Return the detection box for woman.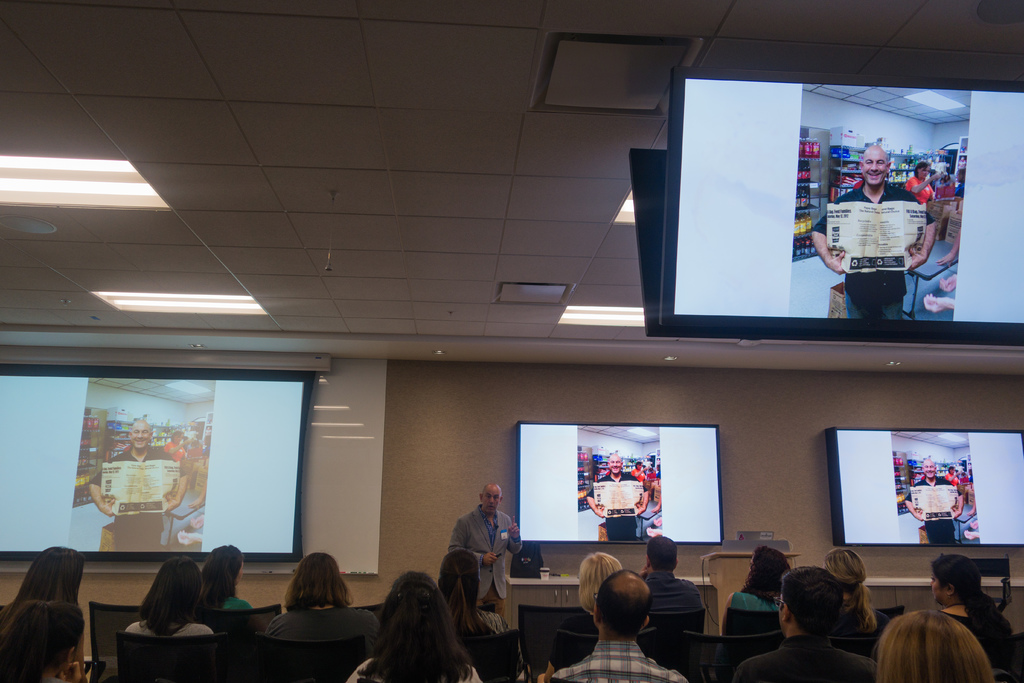
<box>426,548,511,654</box>.
